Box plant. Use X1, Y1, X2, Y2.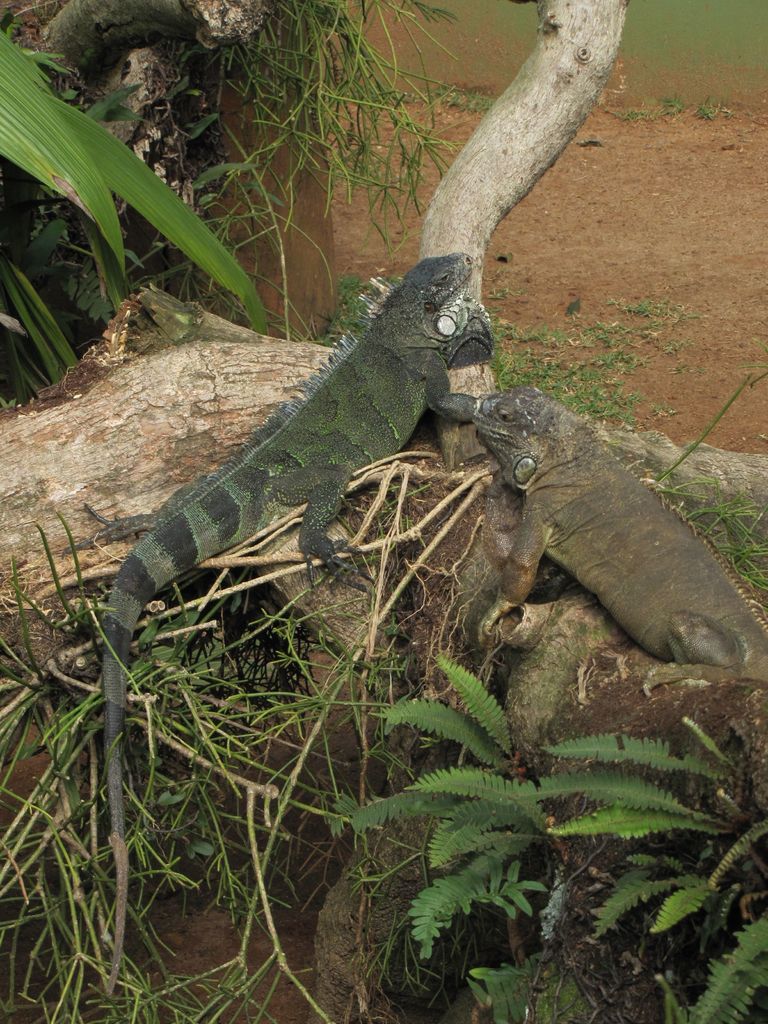
446, 0, 767, 134.
